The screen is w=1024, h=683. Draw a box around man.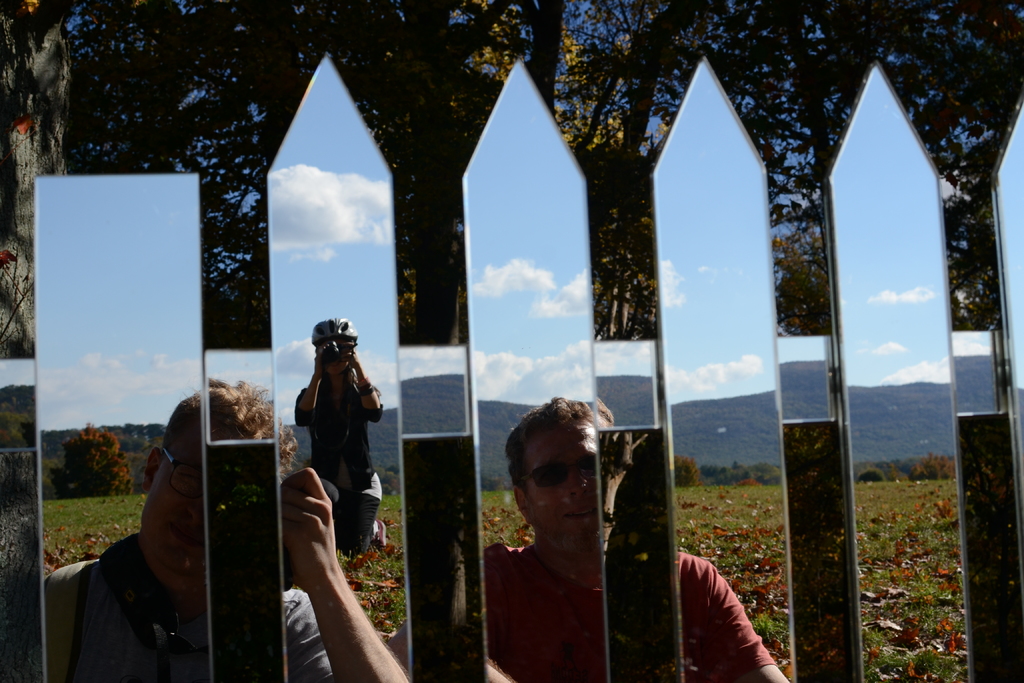
box(34, 372, 408, 682).
